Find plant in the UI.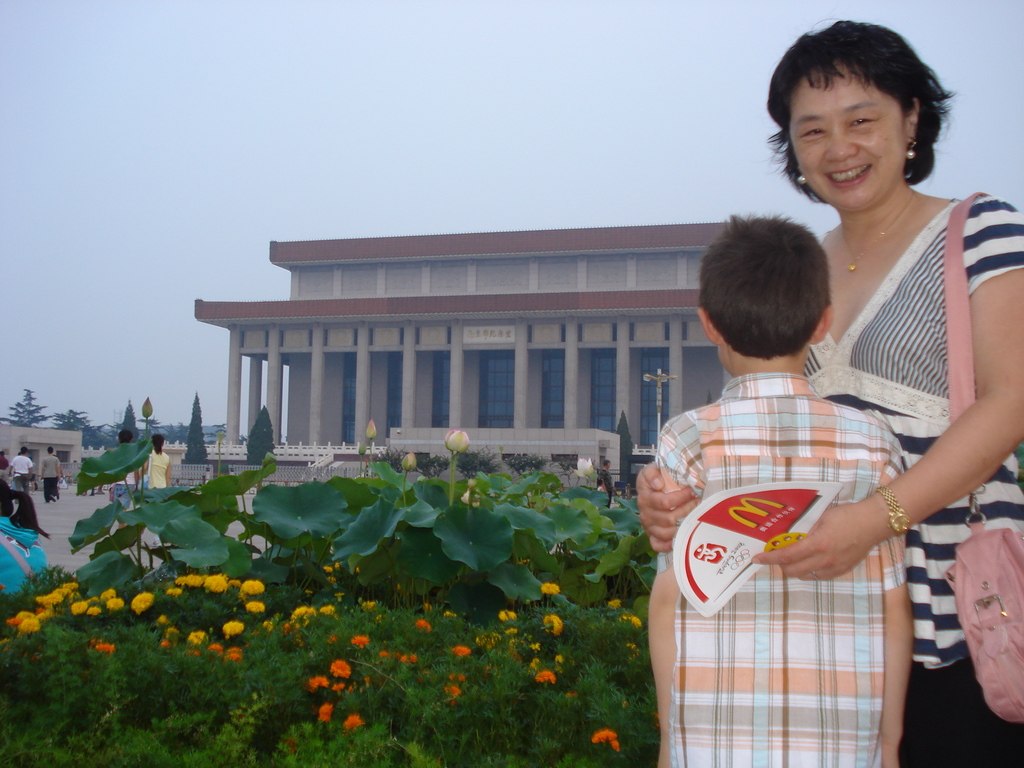
UI element at pyautogui.locateOnScreen(371, 450, 448, 483).
